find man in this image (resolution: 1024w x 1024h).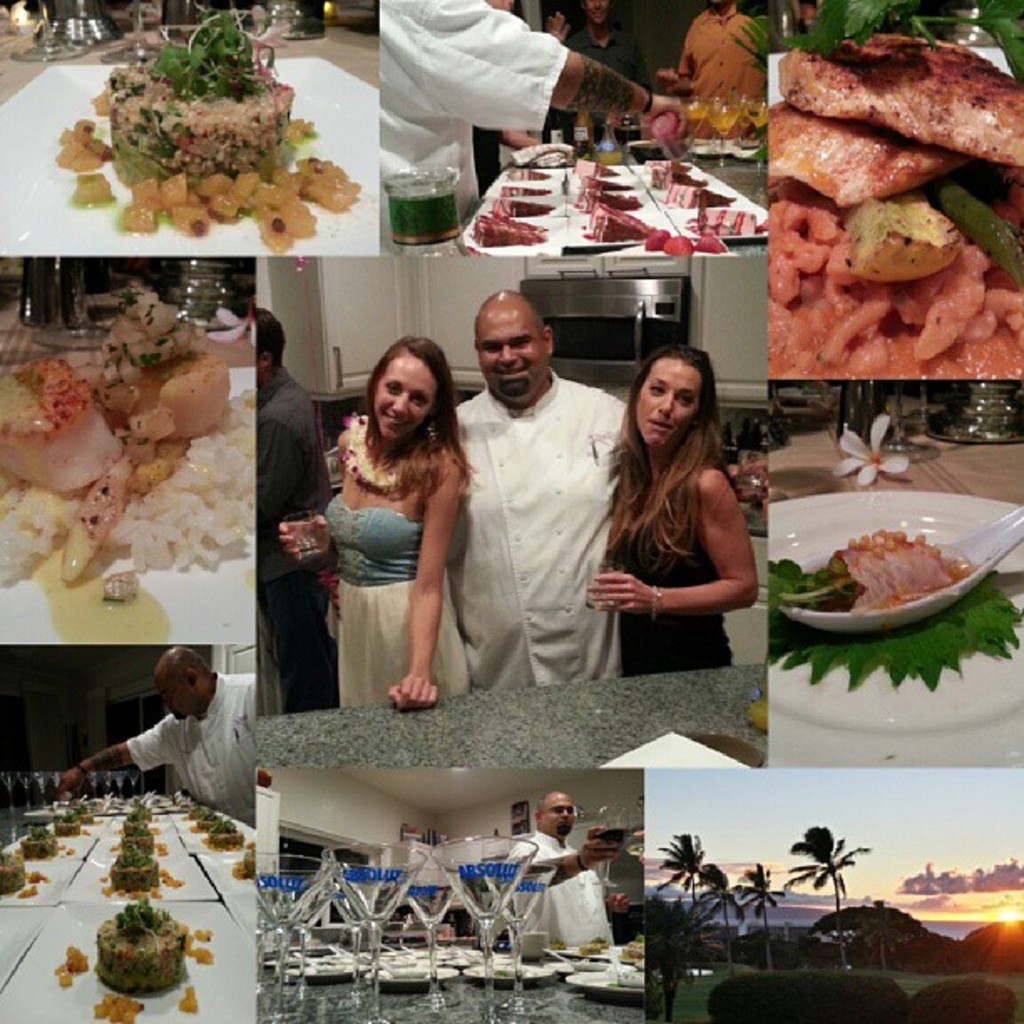
box=[440, 286, 636, 688].
